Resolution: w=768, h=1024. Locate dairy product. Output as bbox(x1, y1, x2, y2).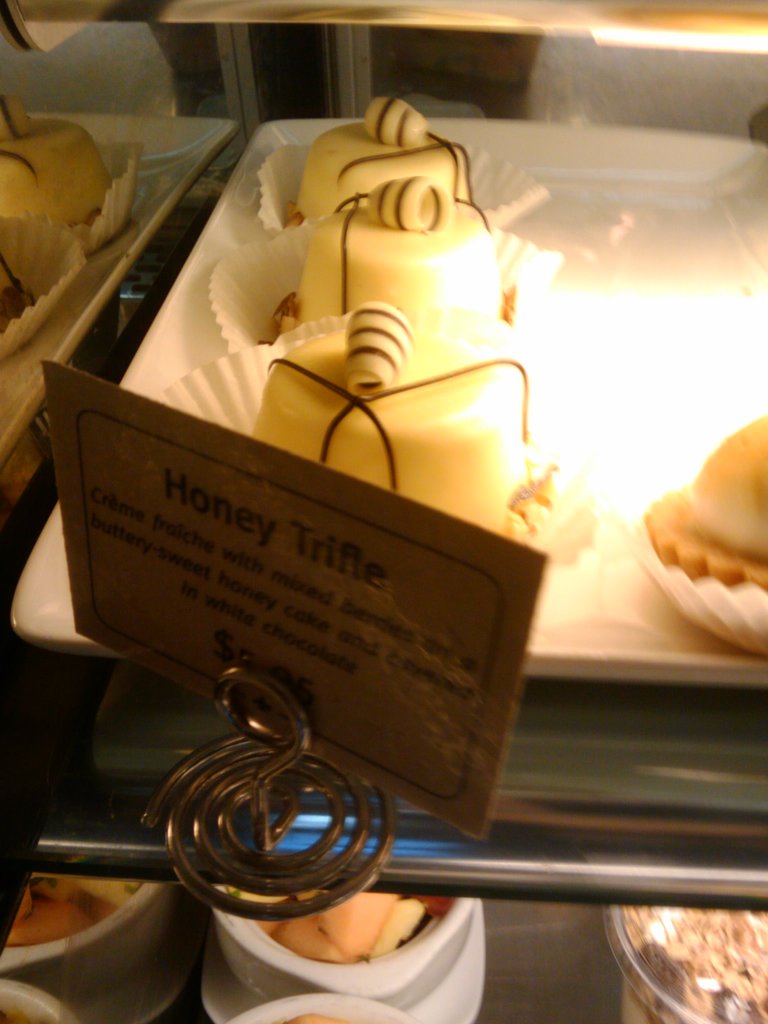
bbox(313, 101, 476, 248).
